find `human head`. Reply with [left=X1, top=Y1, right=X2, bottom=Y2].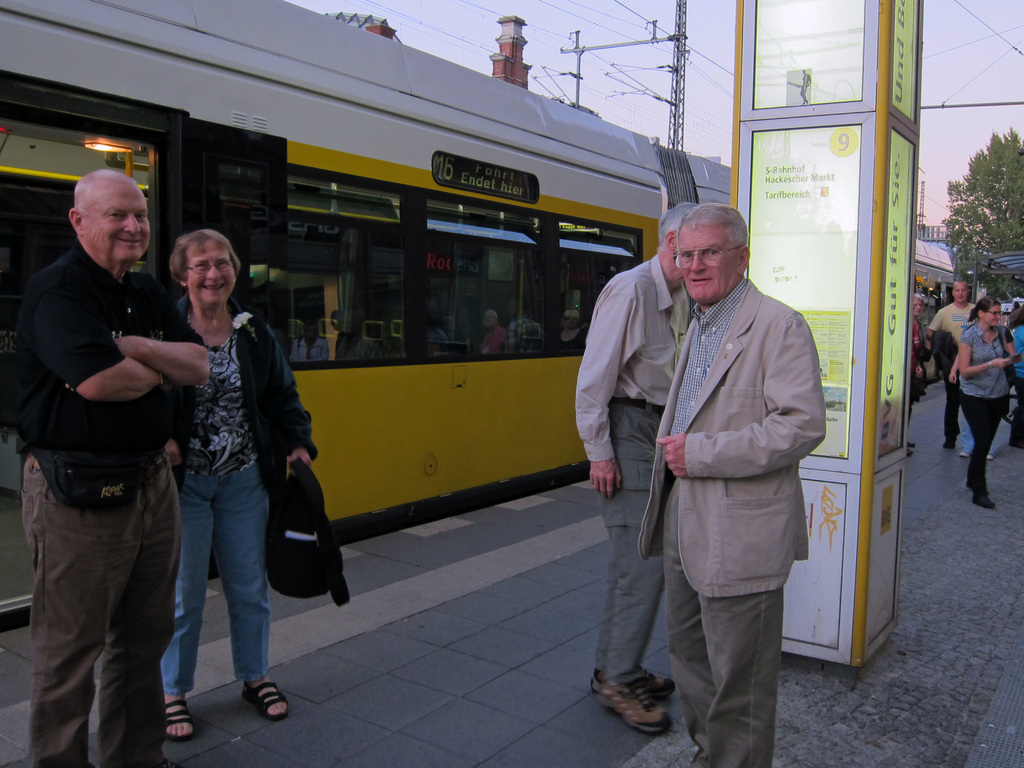
[left=301, top=322, right=323, bottom=346].
